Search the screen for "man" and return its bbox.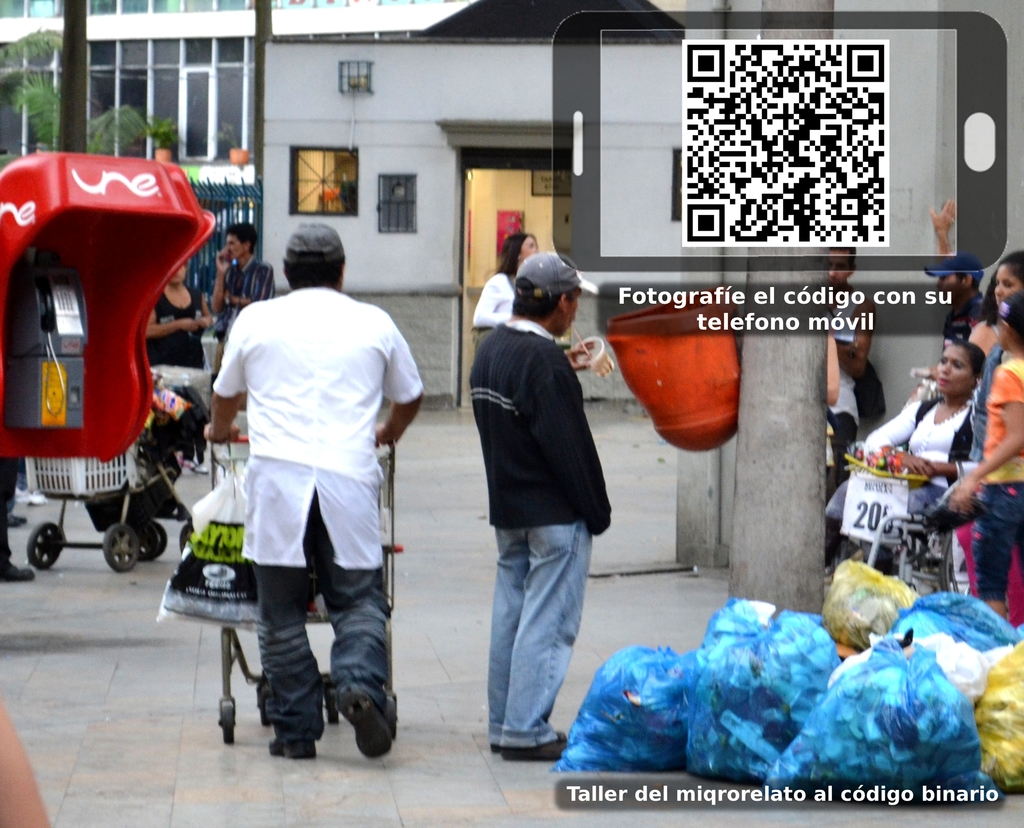
Found: bbox=[456, 231, 561, 774].
